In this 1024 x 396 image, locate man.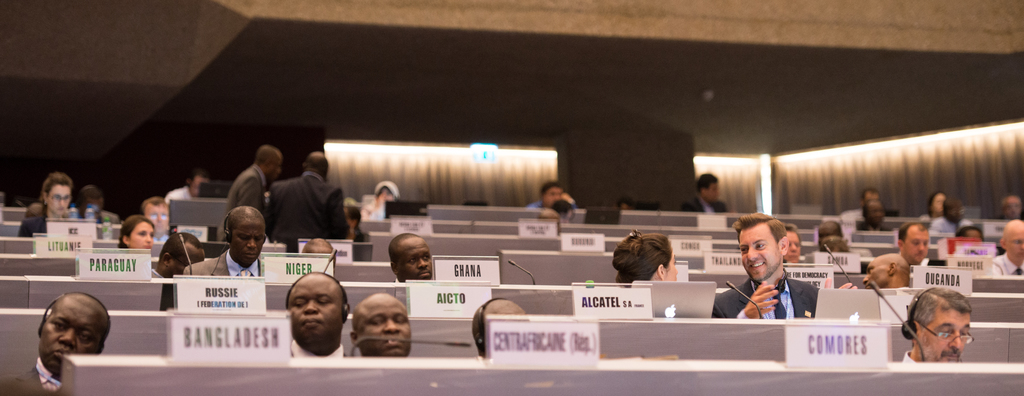
Bounding box: [858,196,894,231].
